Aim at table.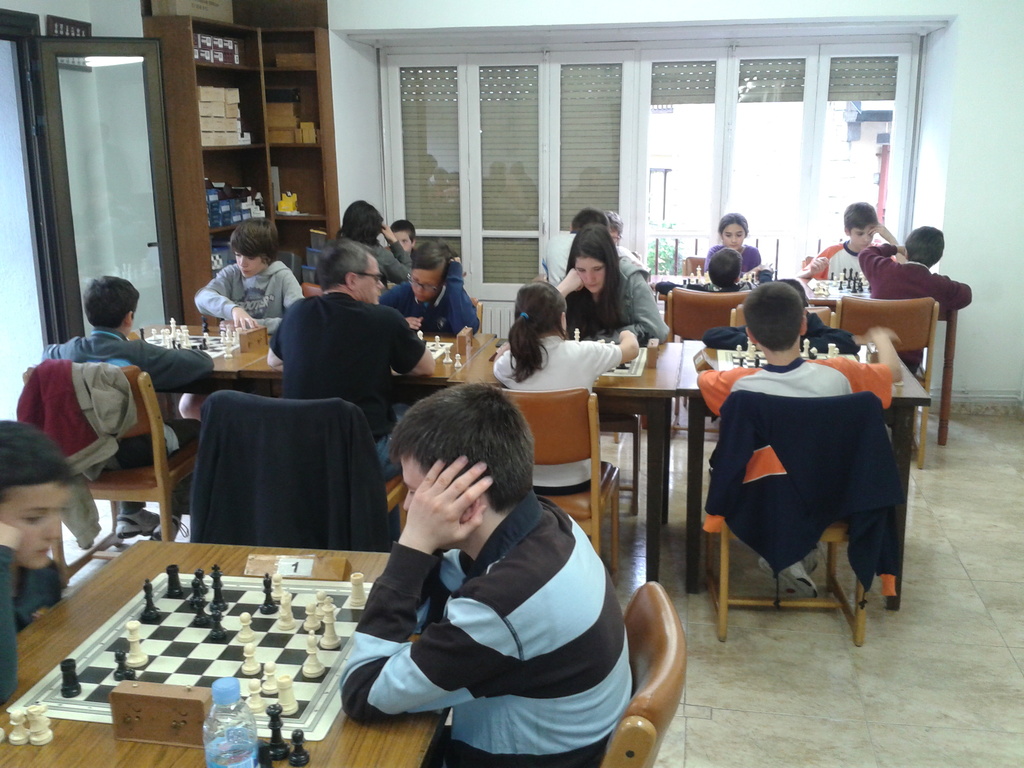
Aimed at (x1=683, y1=338, x2=932, y2=610).
